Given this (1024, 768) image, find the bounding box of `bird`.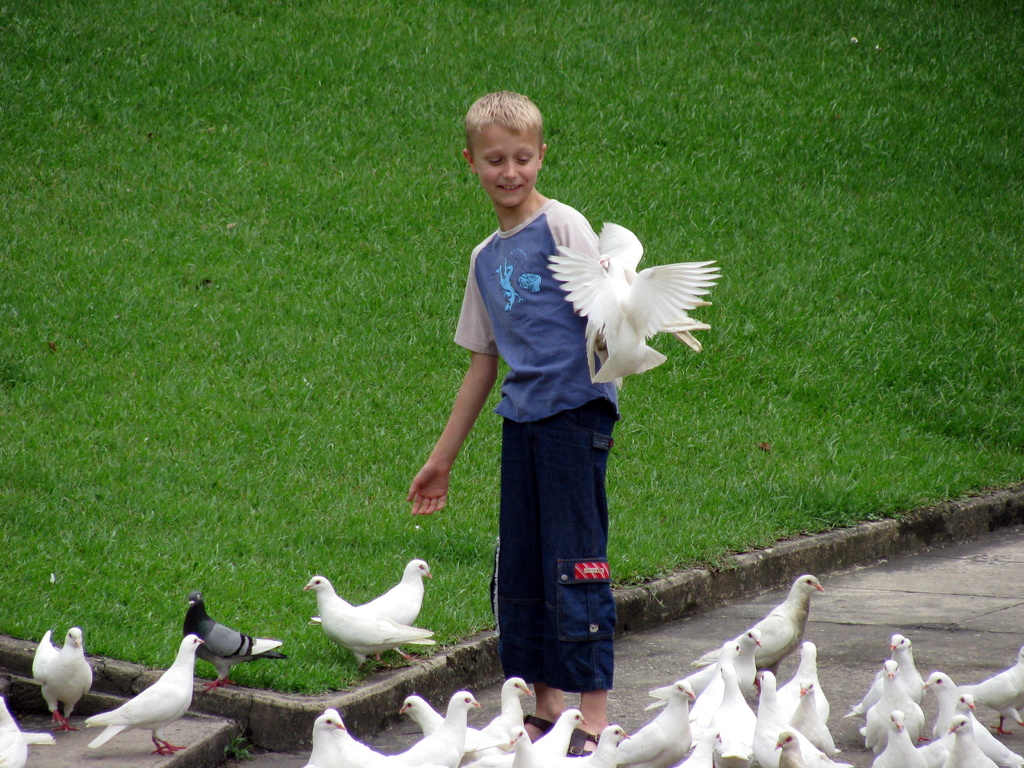
bbox=(0, 698, 59, 767).
